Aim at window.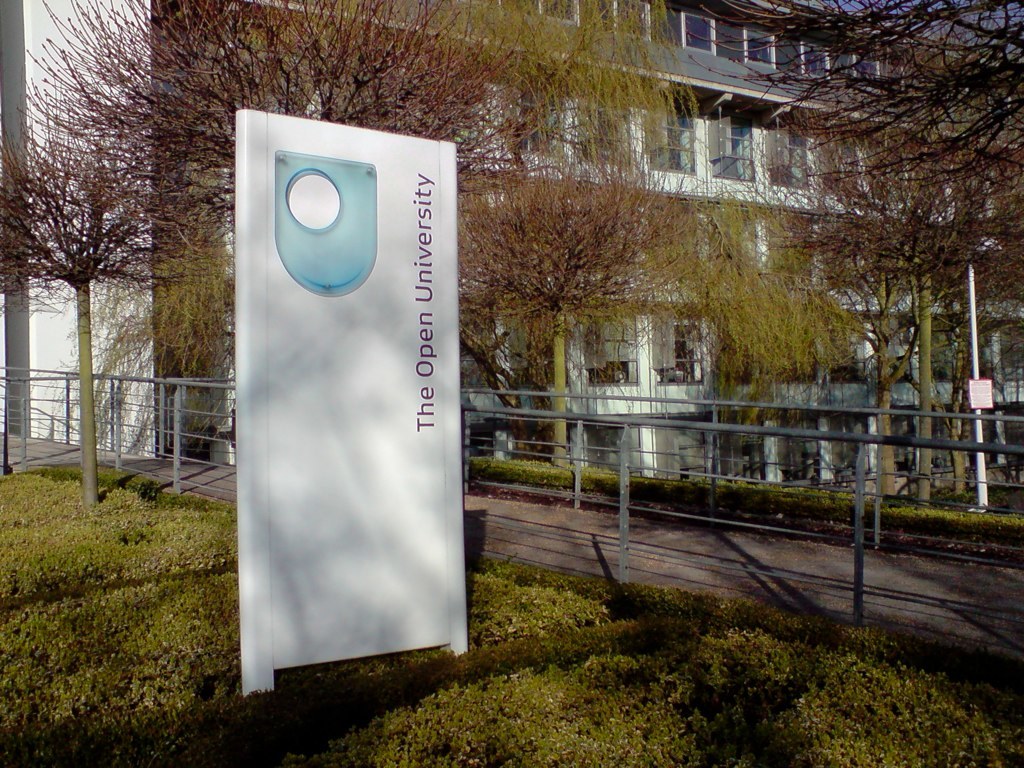
Aimed at bbox(835, 411, 861, 471).
